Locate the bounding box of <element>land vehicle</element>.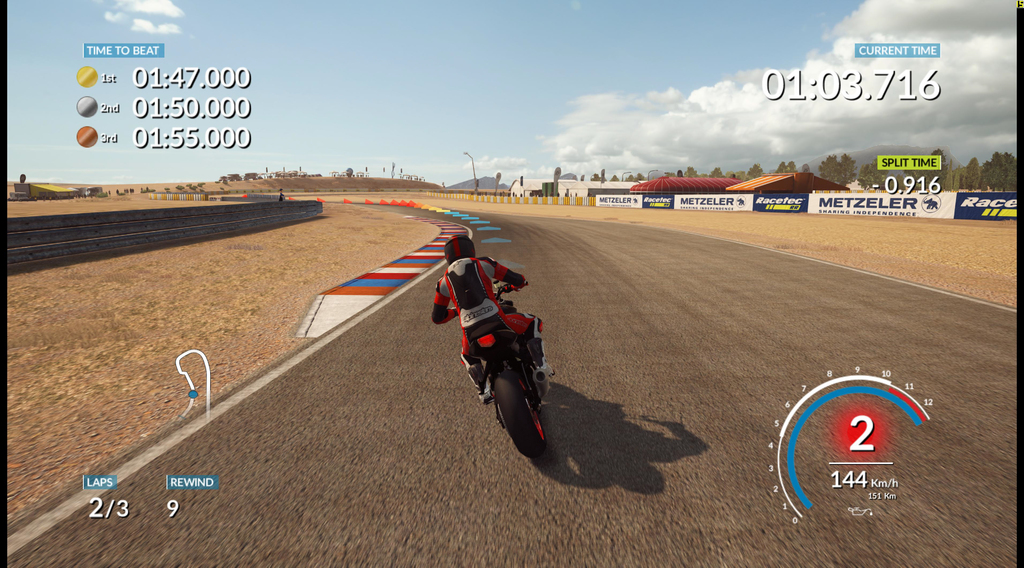
Bounding box: bbox=(438, 261, 557, 452).
